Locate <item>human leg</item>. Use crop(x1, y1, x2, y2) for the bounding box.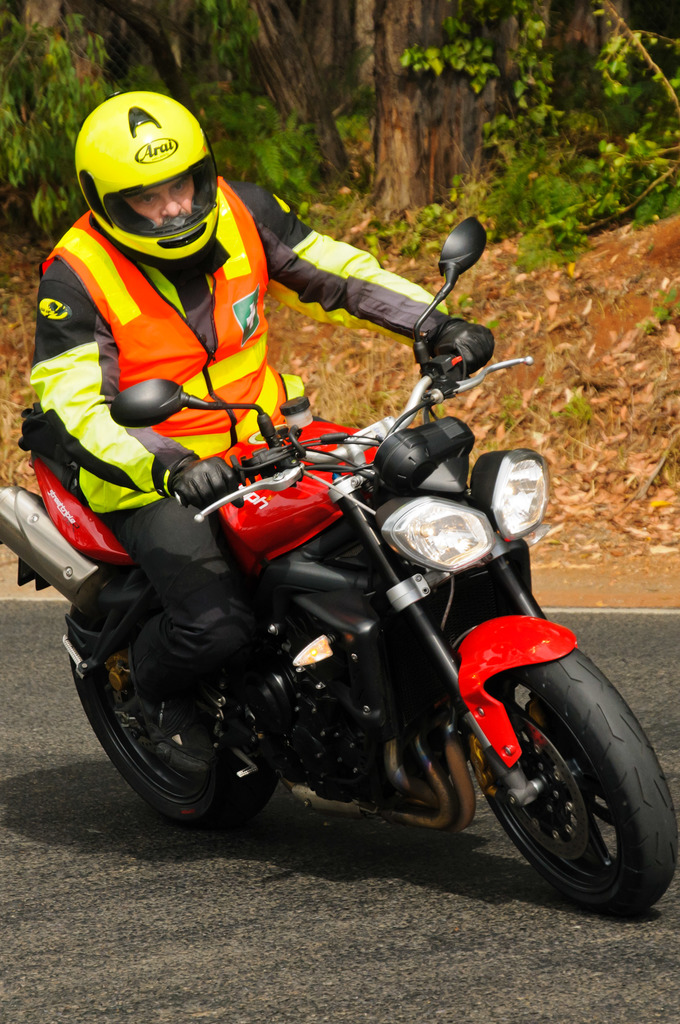
crop(75, 429, 259, 777).
